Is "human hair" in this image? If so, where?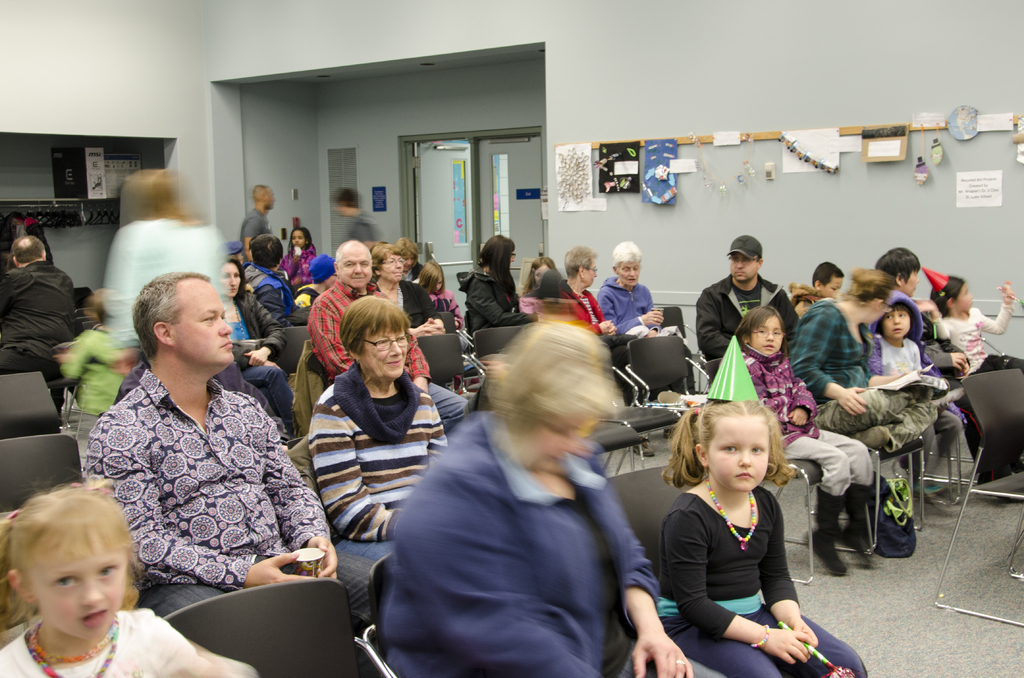
Yes, at crop(406, 255, 445, 298).
